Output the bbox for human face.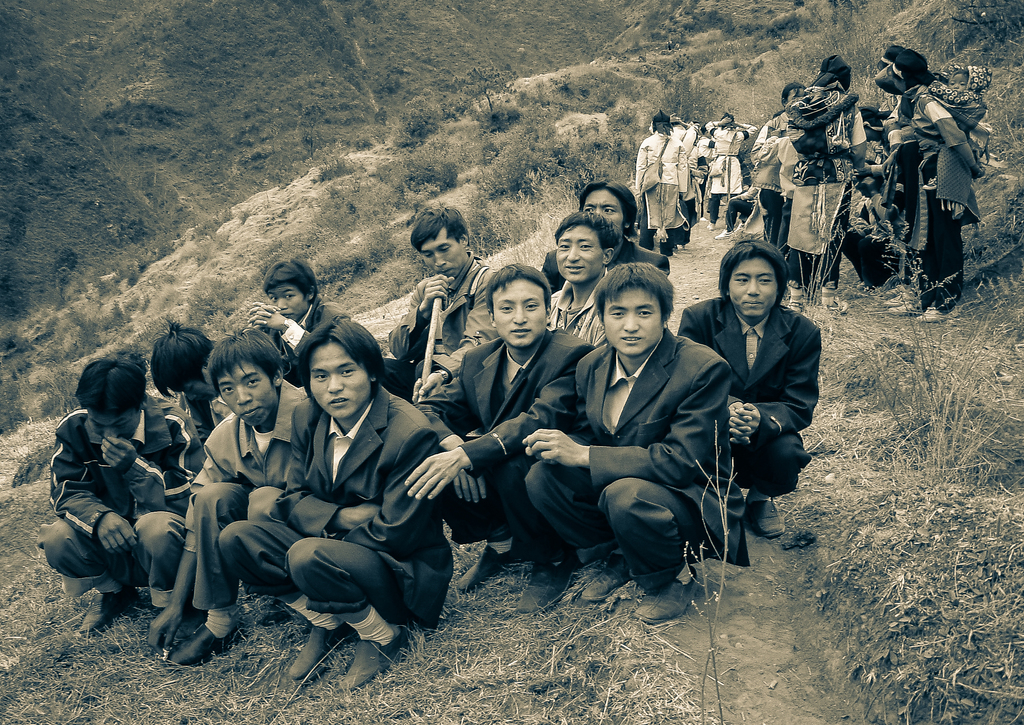
308,340,372,417.
